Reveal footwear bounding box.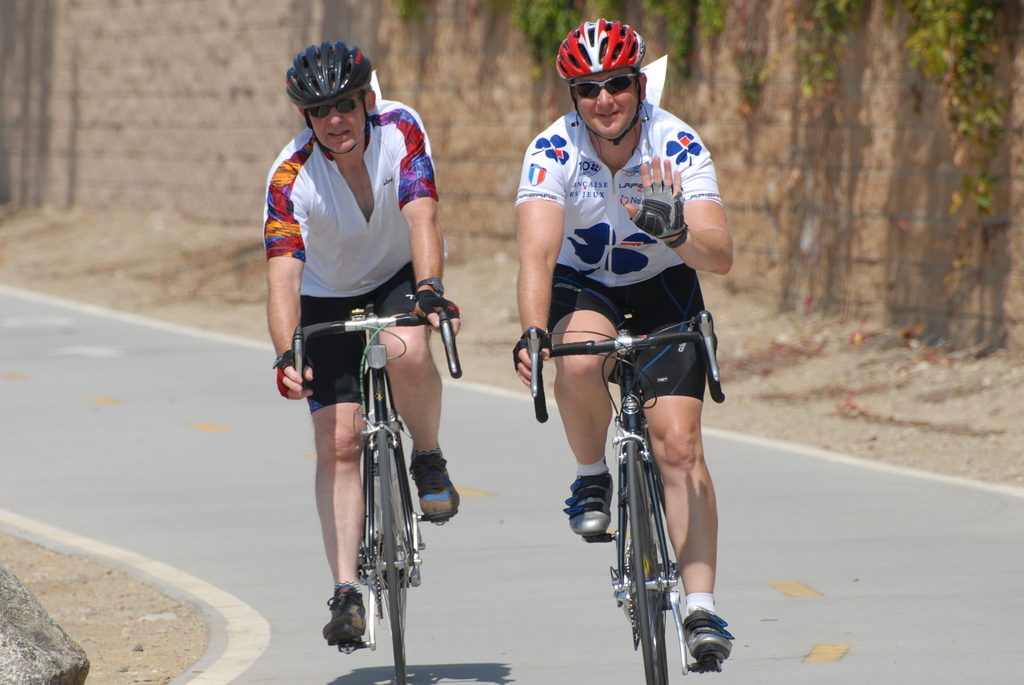
Revealed: 417:436:459:526.
